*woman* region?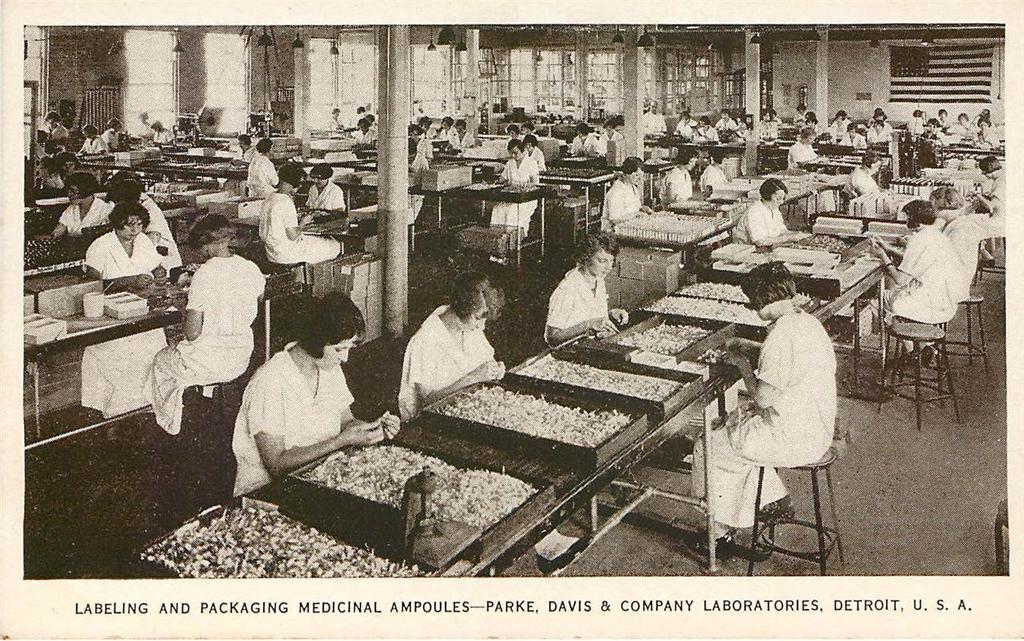
pyautogui.locateOnScreen(598, 152, 643, 237)
